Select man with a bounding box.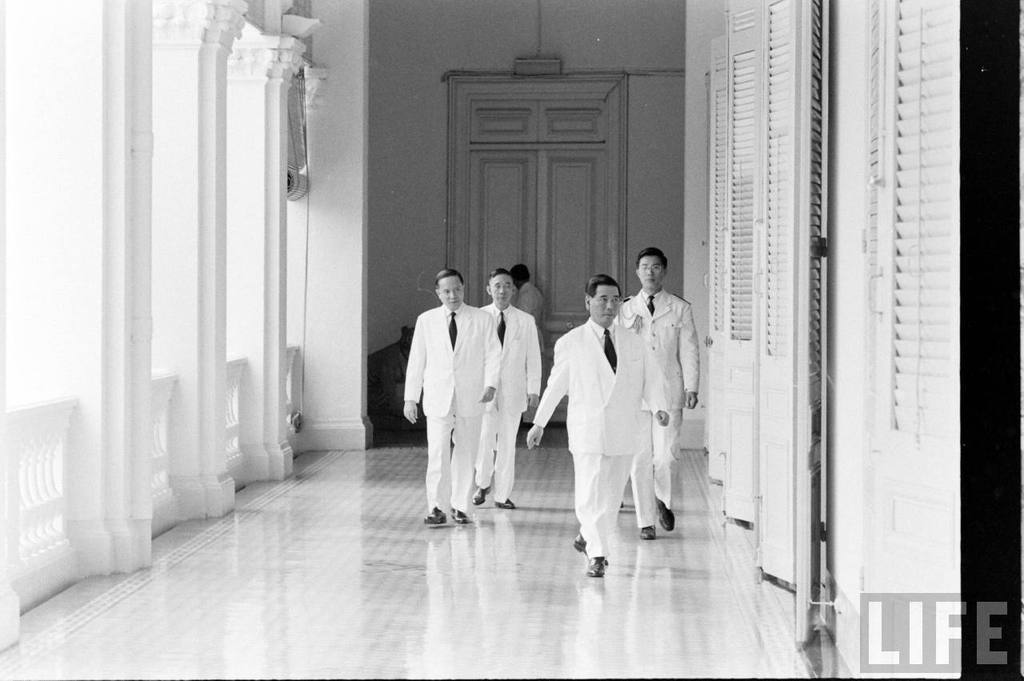
region(519, 274, 665, 586).
